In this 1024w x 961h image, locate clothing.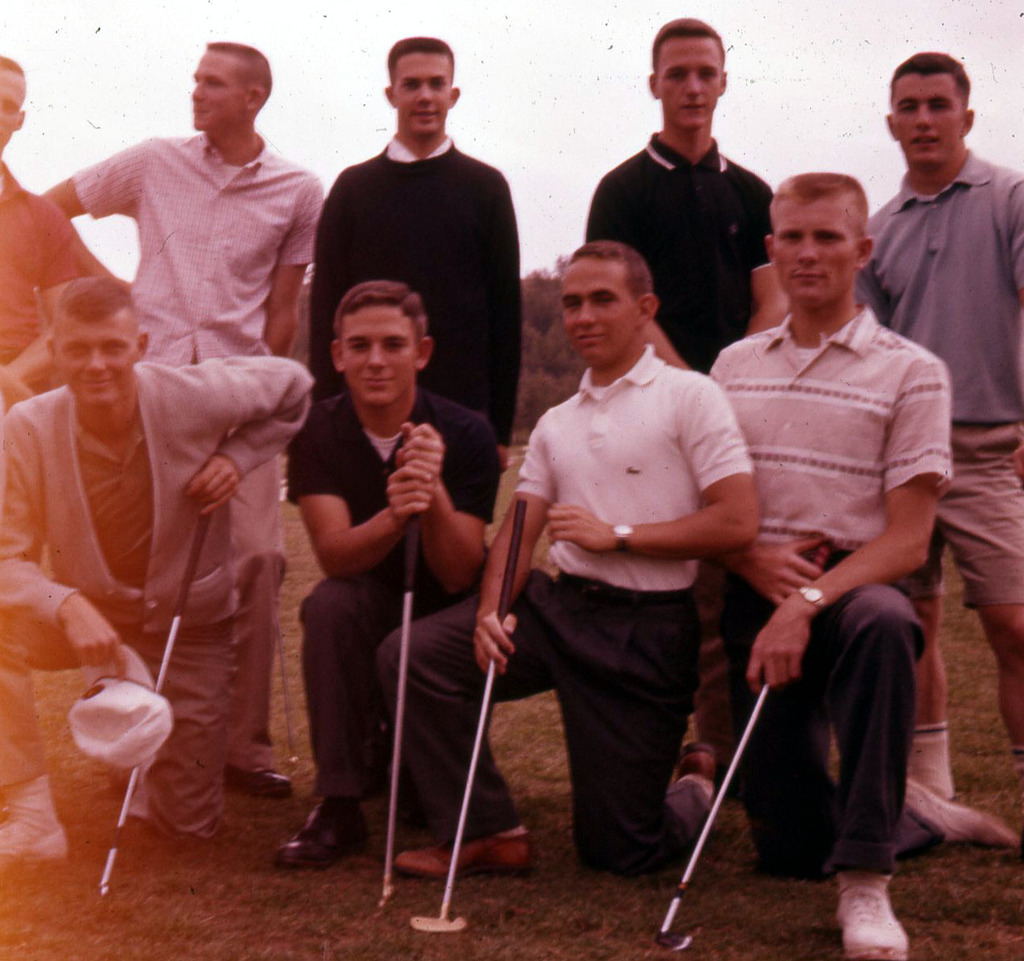
Bounding box: detection(587, 132, 773, 374).
